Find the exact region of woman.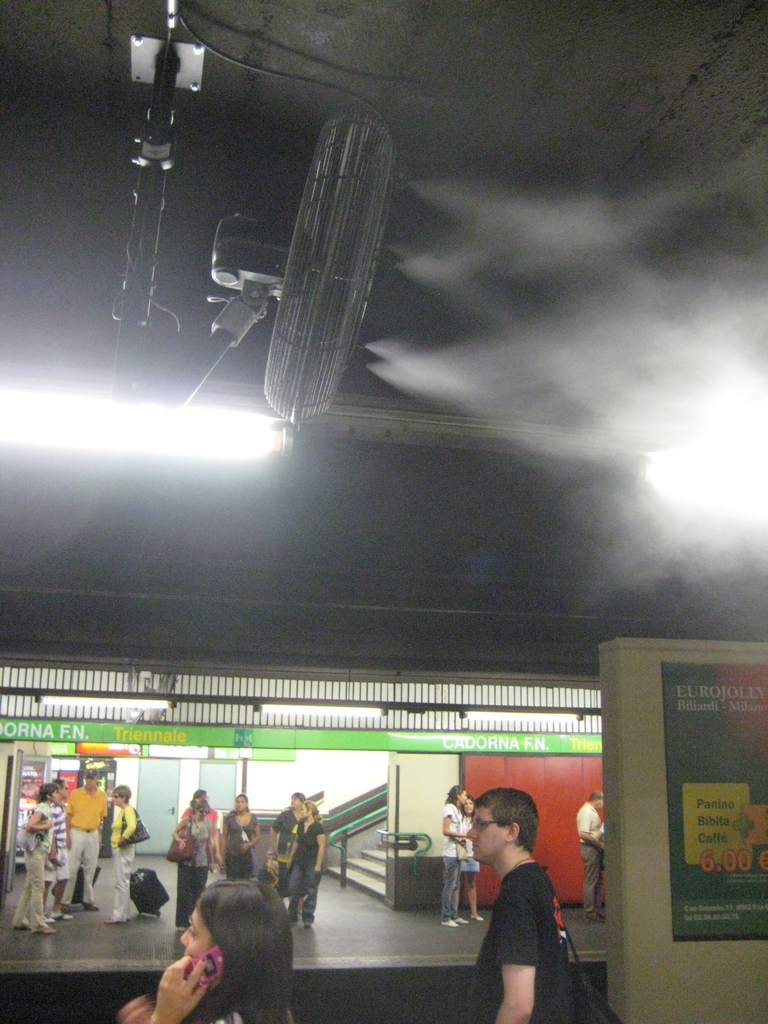
Exact region: left=141, top=872, right=326, bottom=1016.
